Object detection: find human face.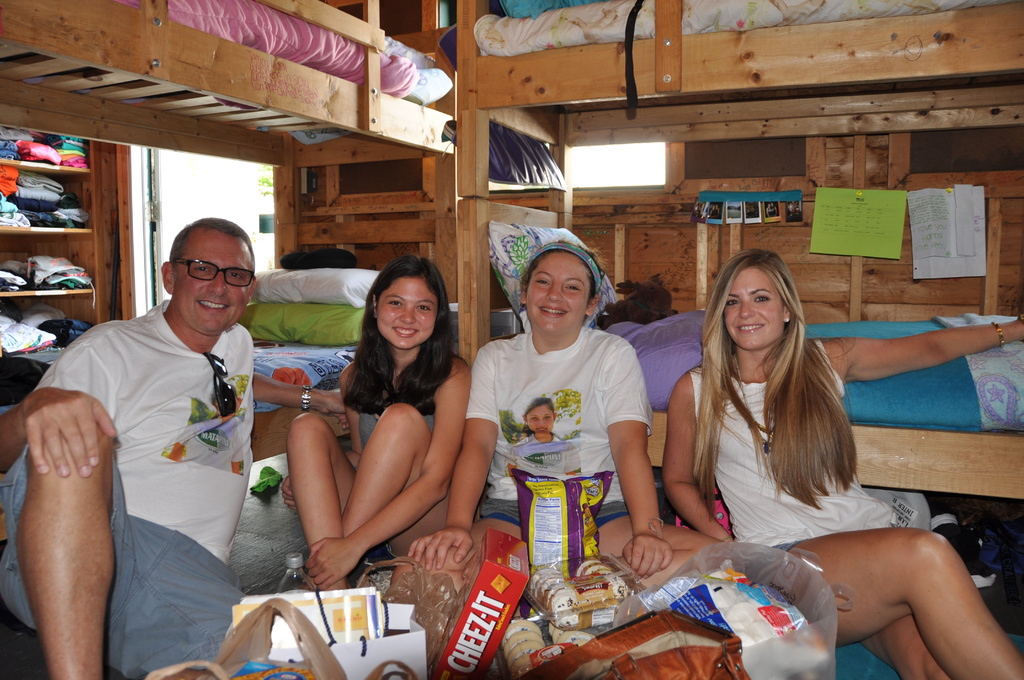
Rect(530, 247, 588, 329).
